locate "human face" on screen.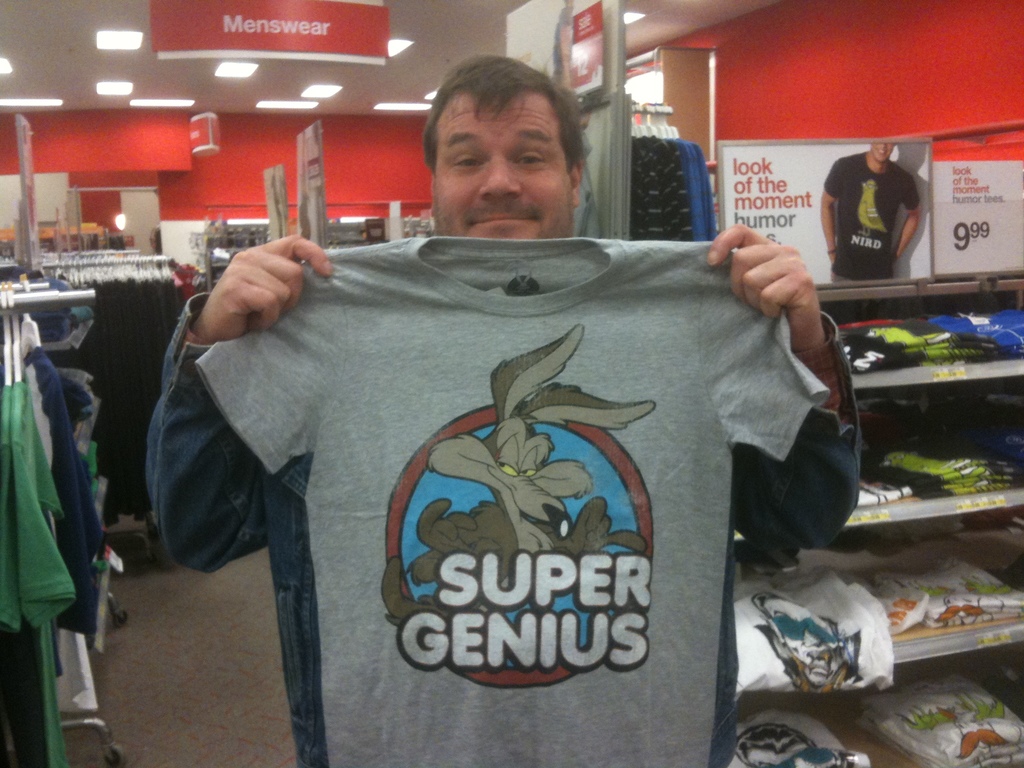
On screen at 435/92/571/237.
